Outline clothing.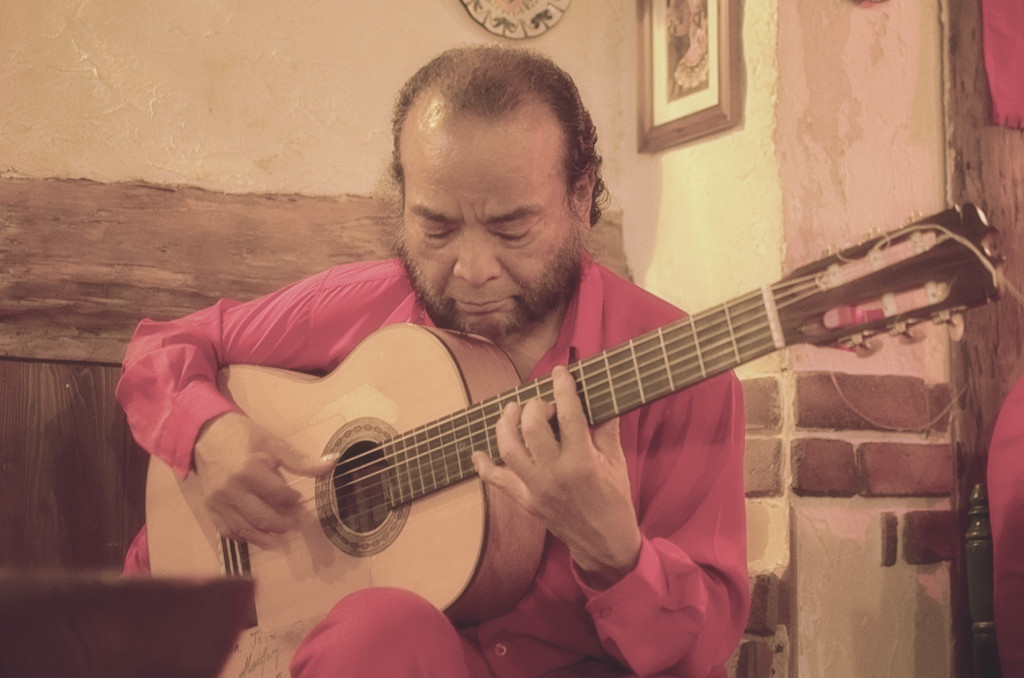
Outline: <region>118, 251, 754, 677</region>.
